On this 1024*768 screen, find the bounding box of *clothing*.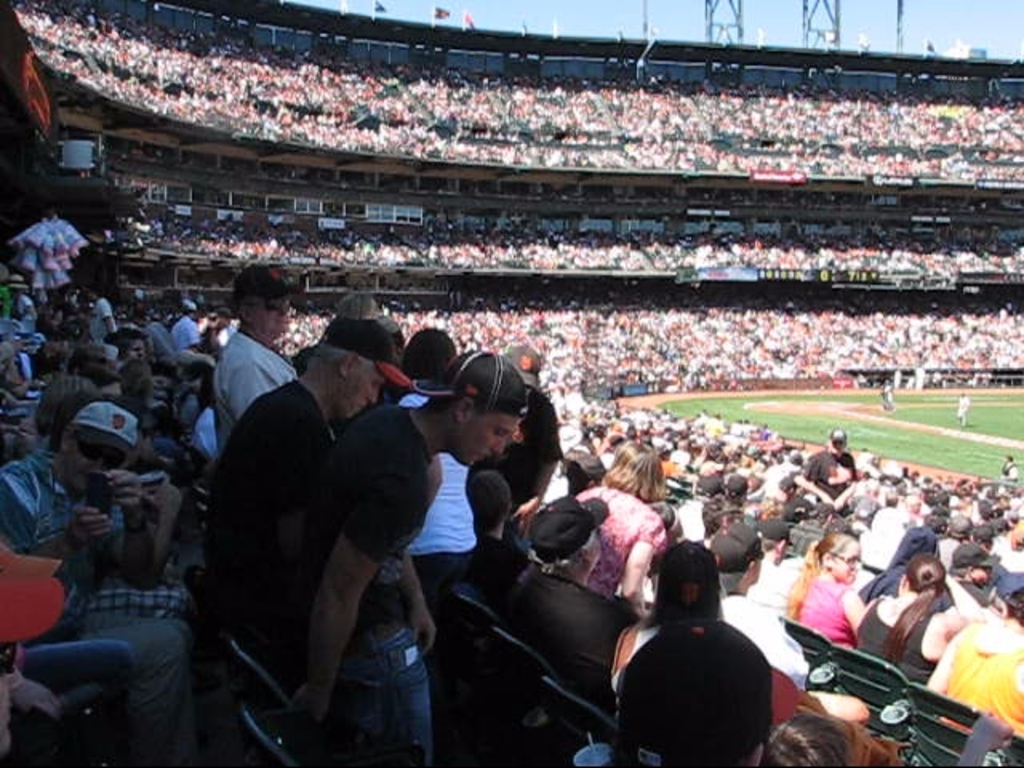
Bounding box: rect(99, 579, 216, 766).
